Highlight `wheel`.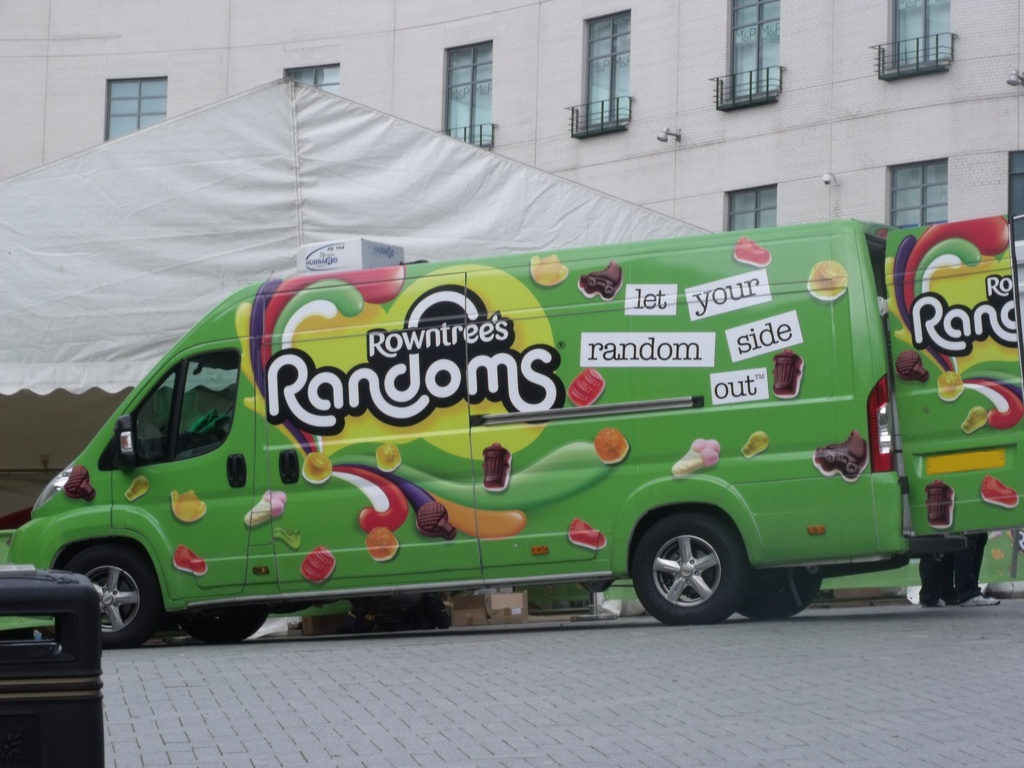
Highlighted region: (638, 525, 744, 616).
